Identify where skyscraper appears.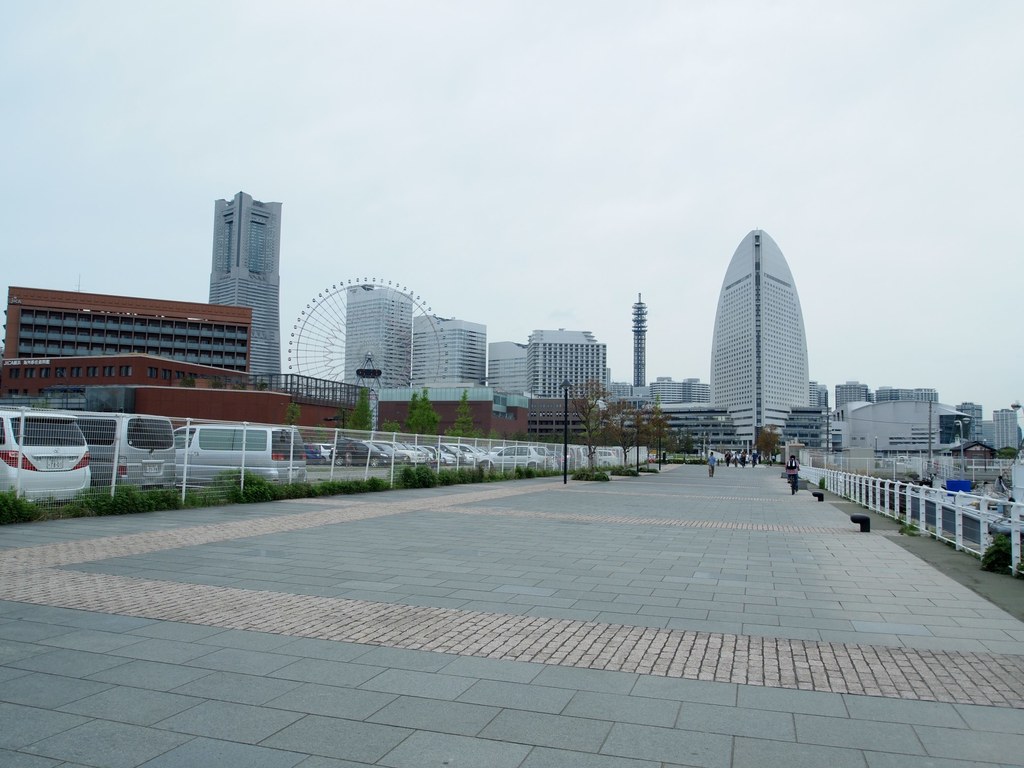
Appears at 693 214 841 470.
